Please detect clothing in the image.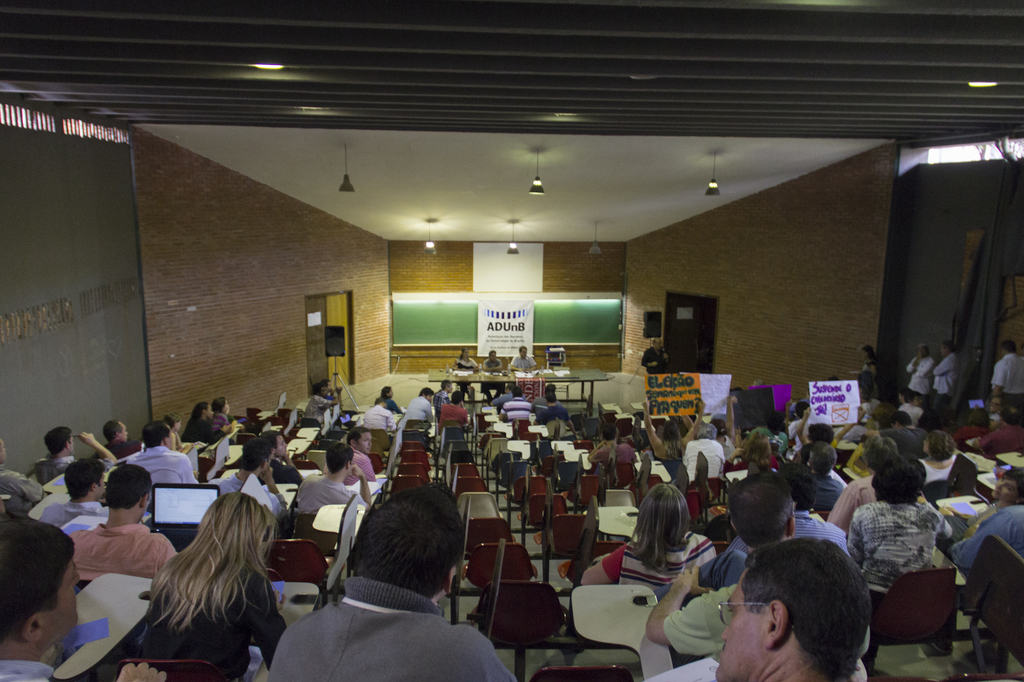
388:397:404:414.
